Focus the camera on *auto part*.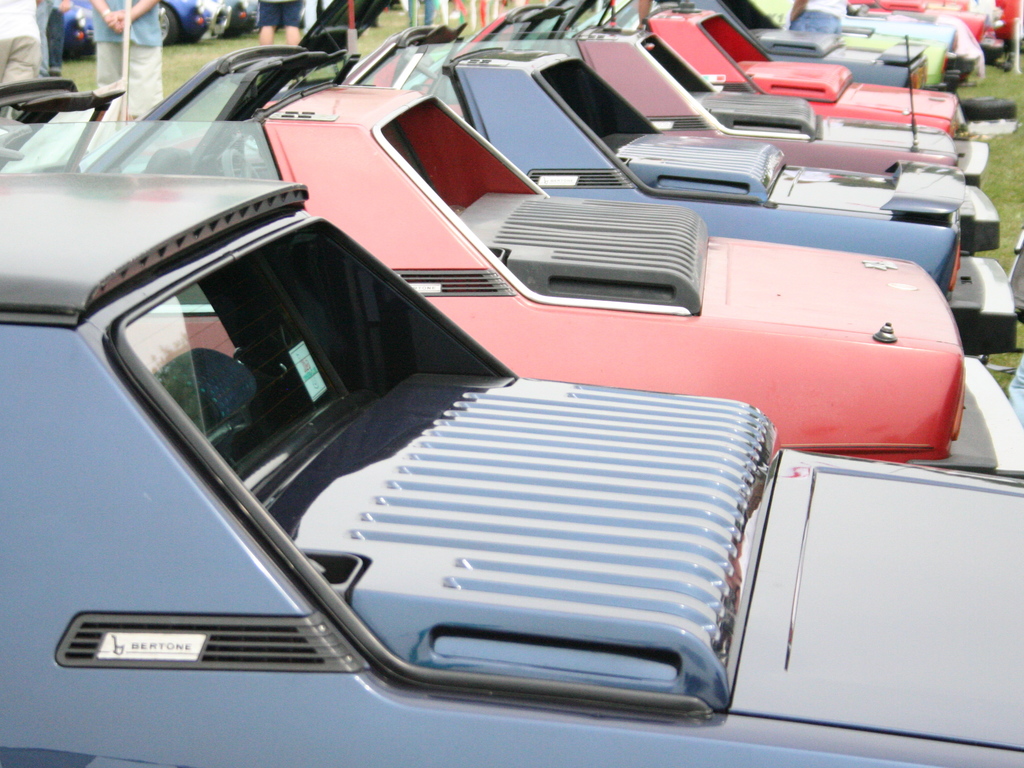
Focus region: Rect(222, 146, 257, 176).
